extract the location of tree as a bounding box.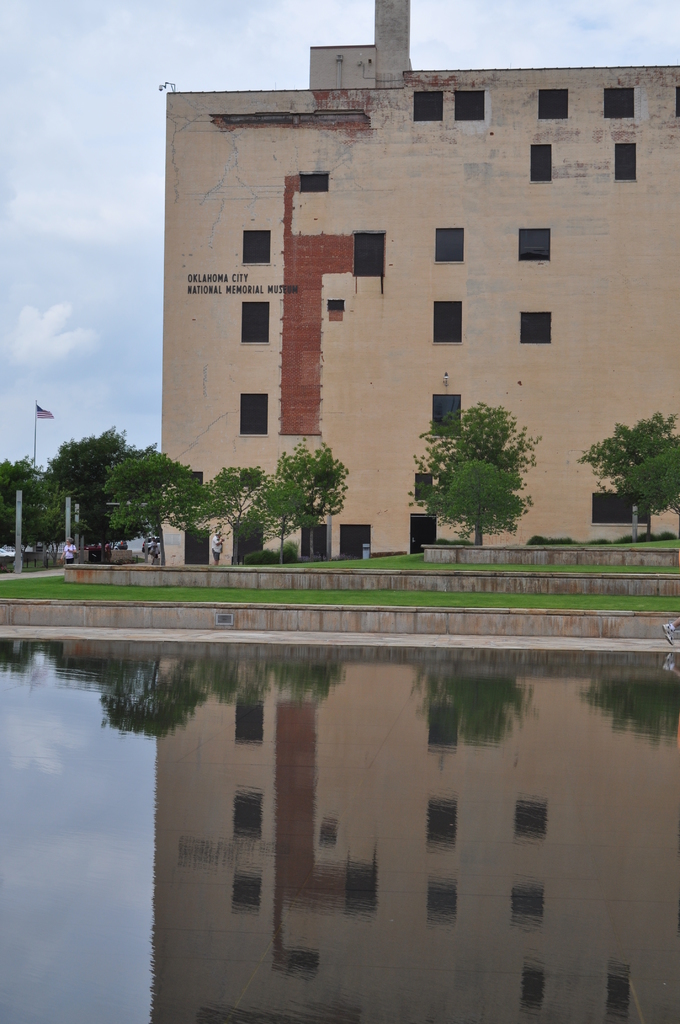
0 455 45 550.
